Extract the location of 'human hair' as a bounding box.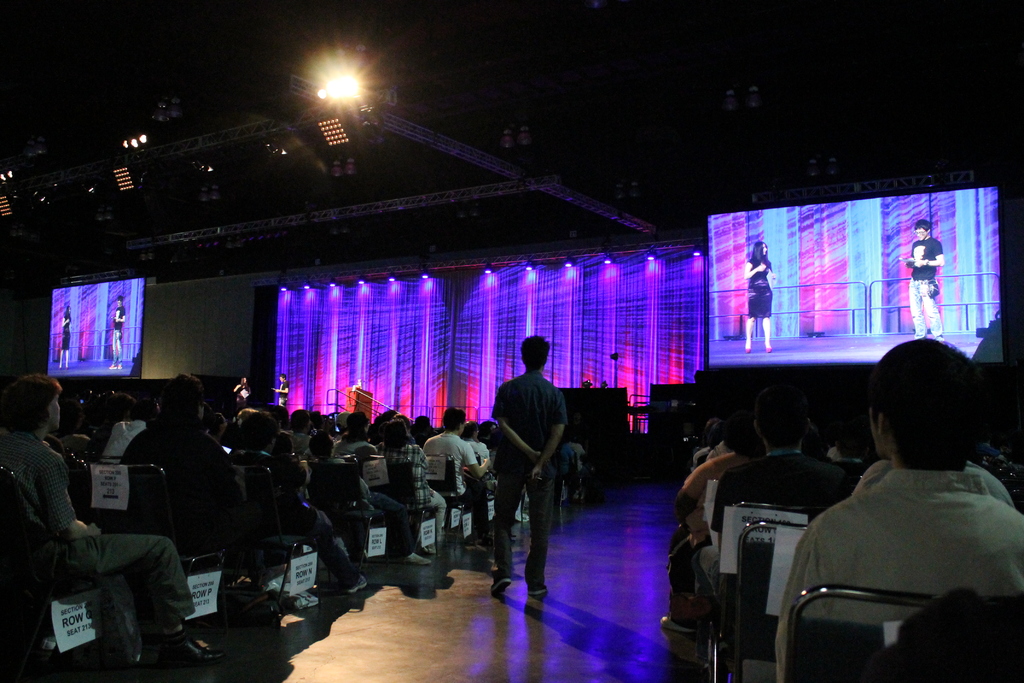
{"x1": 440, "y1": 406, "x2": 467, "y2": 434}.
